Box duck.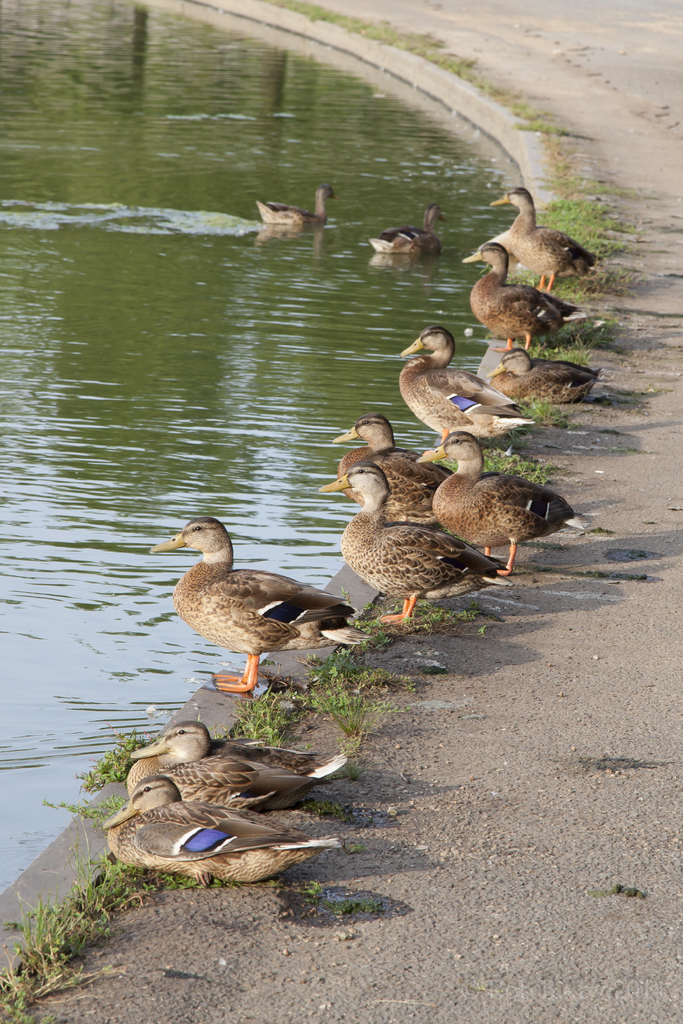
region(372, 202, 448, 259).
